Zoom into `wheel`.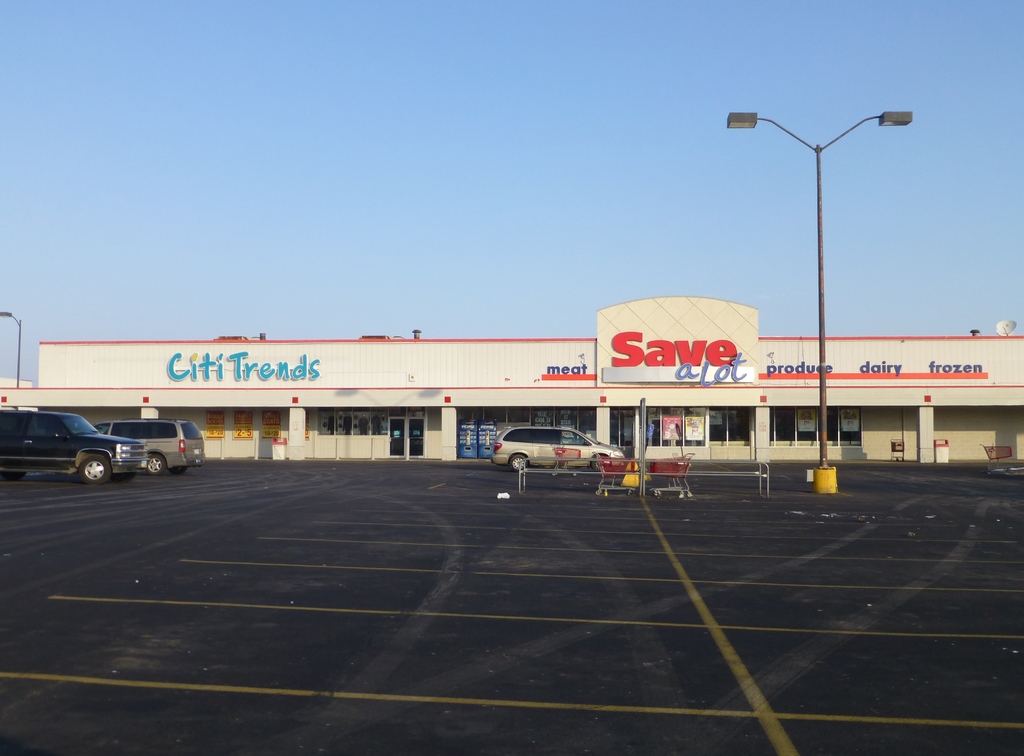
Zoom target: x1=509 y1=455 x2=525 y2=472.
